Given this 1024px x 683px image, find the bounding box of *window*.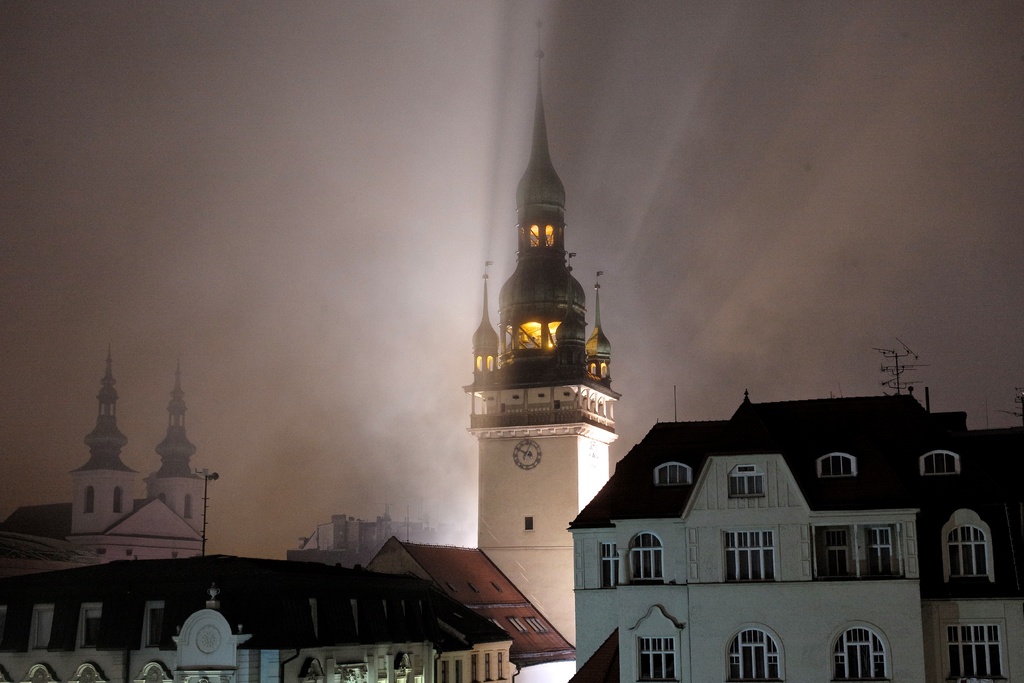
locate(652, 463, 692, 485).
